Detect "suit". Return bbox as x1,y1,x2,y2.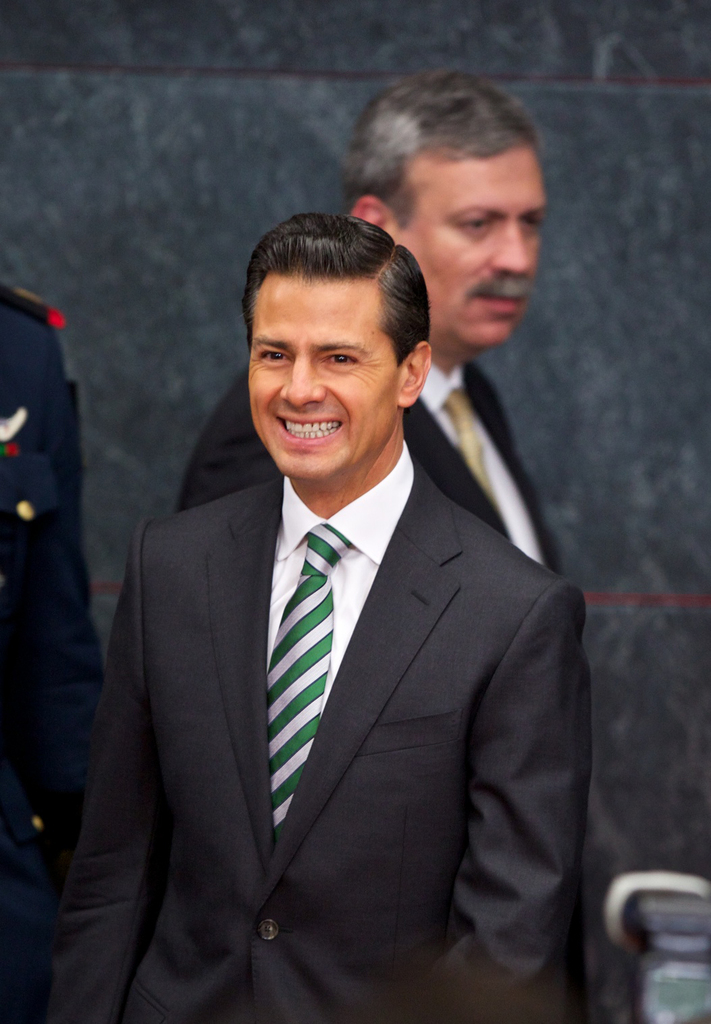
0,278,95,863.
